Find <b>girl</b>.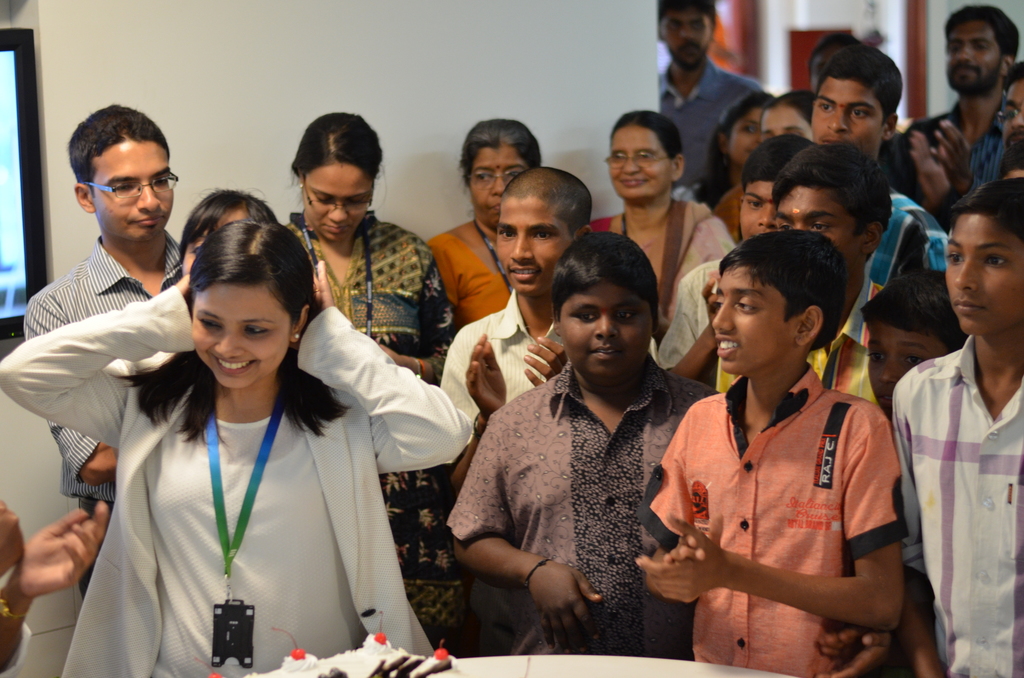
bbox=(0, 216, 471, 677).
